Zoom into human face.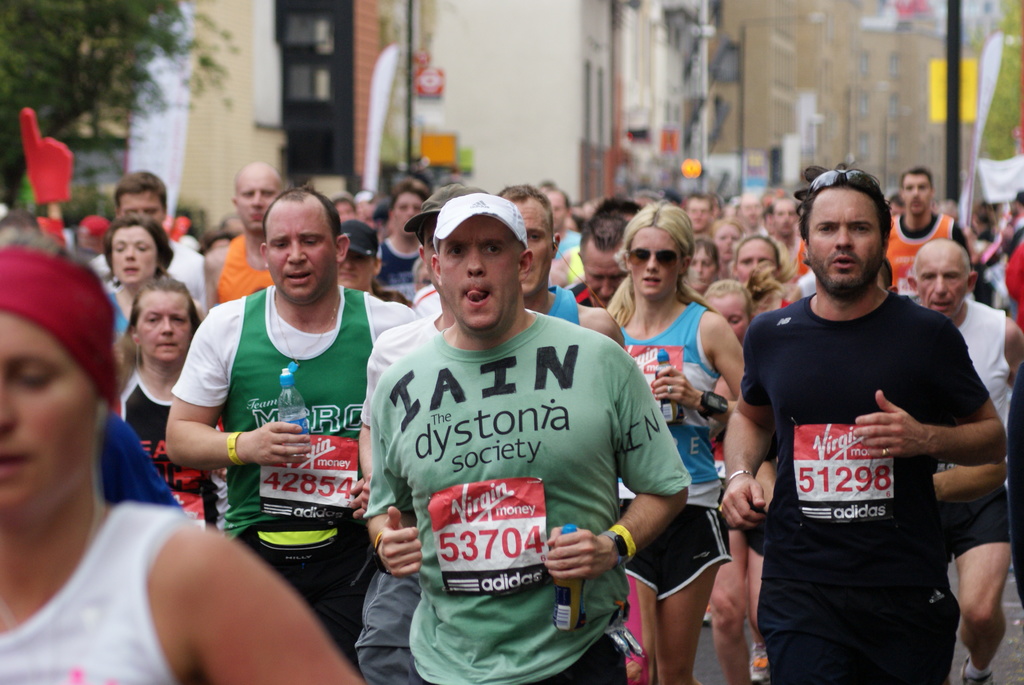
Zoom target: (x1=706, y1=289, x2=749, y2=339).
